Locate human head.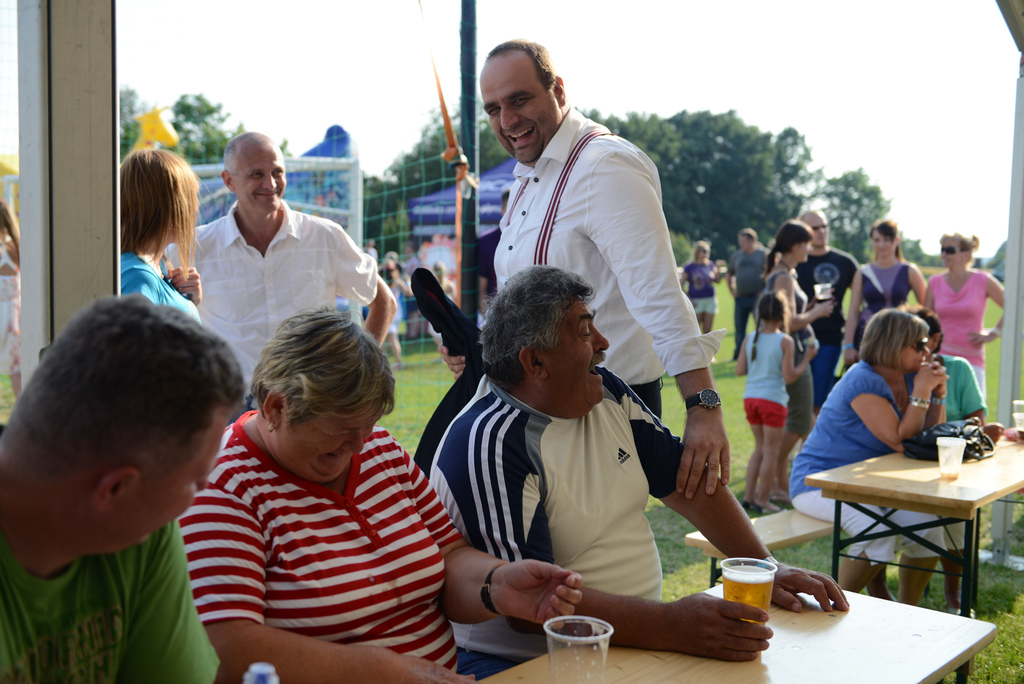
Bounding box: Rect(689, 241, 709, 266).
